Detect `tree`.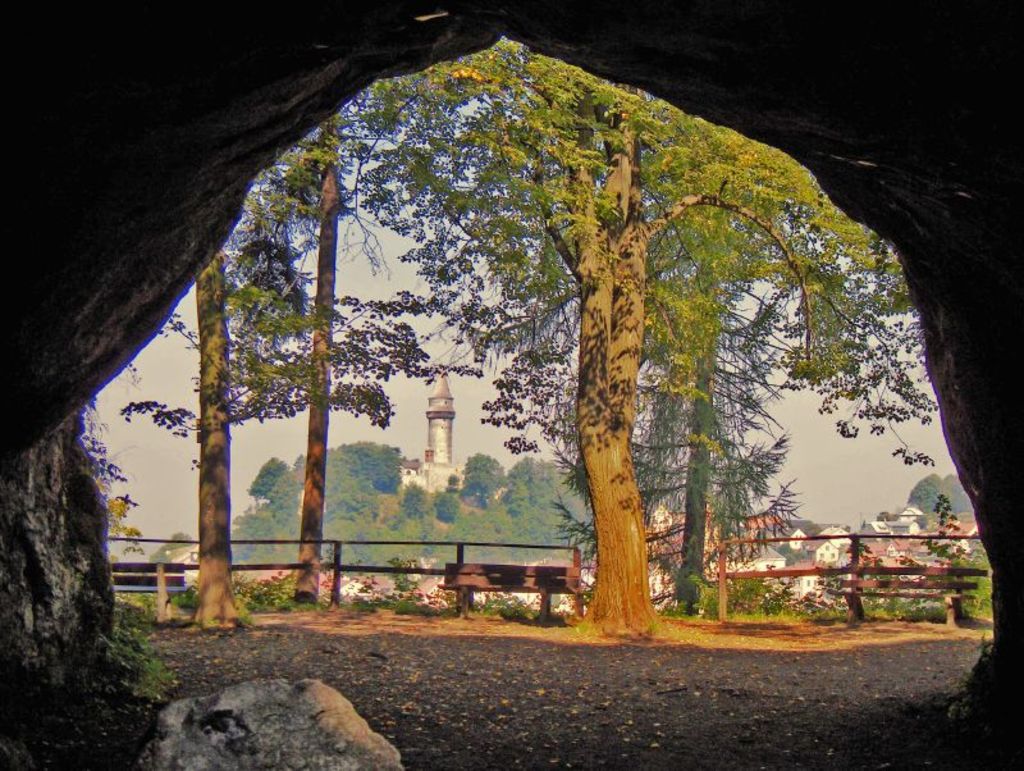
Detected at [left=394, top=483, right=426, bottom=515].
